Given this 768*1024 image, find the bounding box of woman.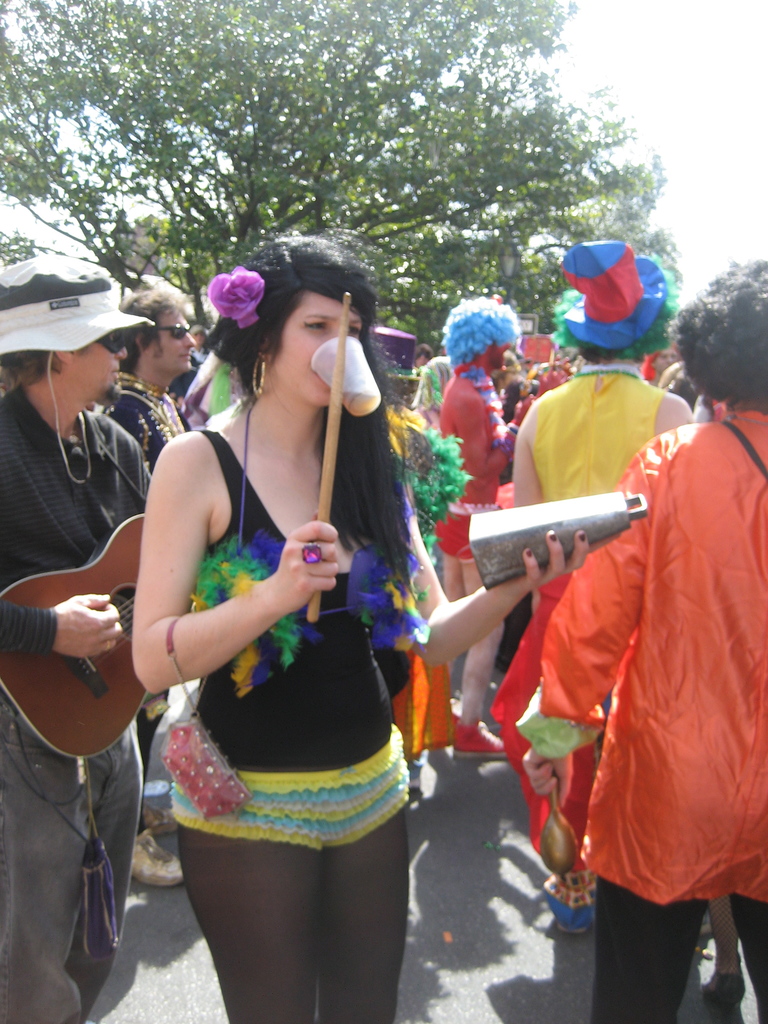
select_region(132, 230, 625, 1023).
